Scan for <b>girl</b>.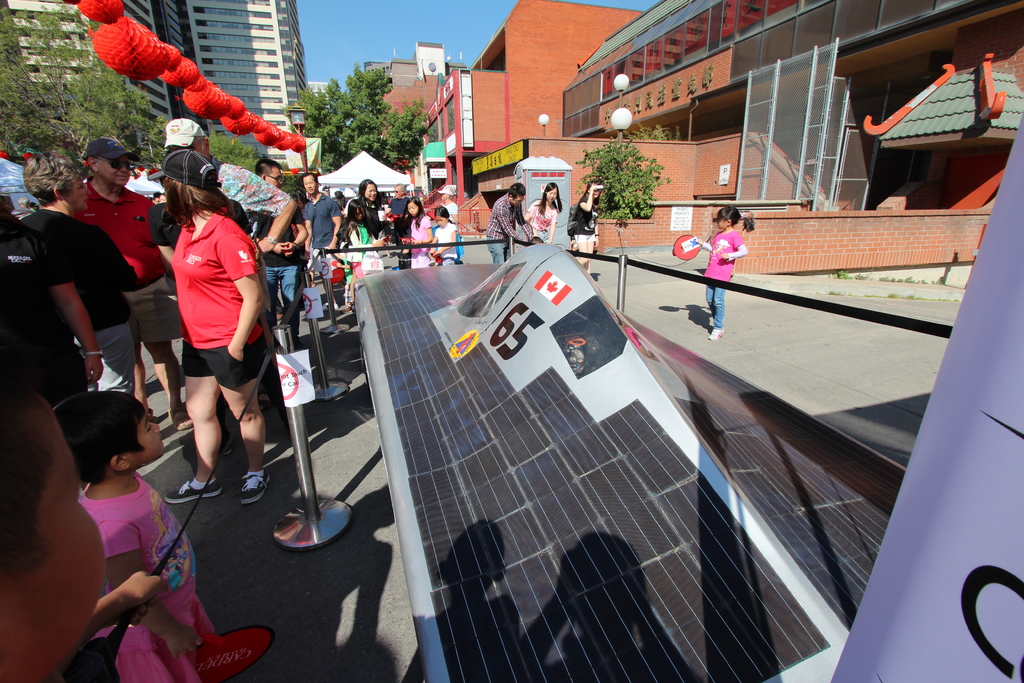
Scan result: [339,205,377,304].
